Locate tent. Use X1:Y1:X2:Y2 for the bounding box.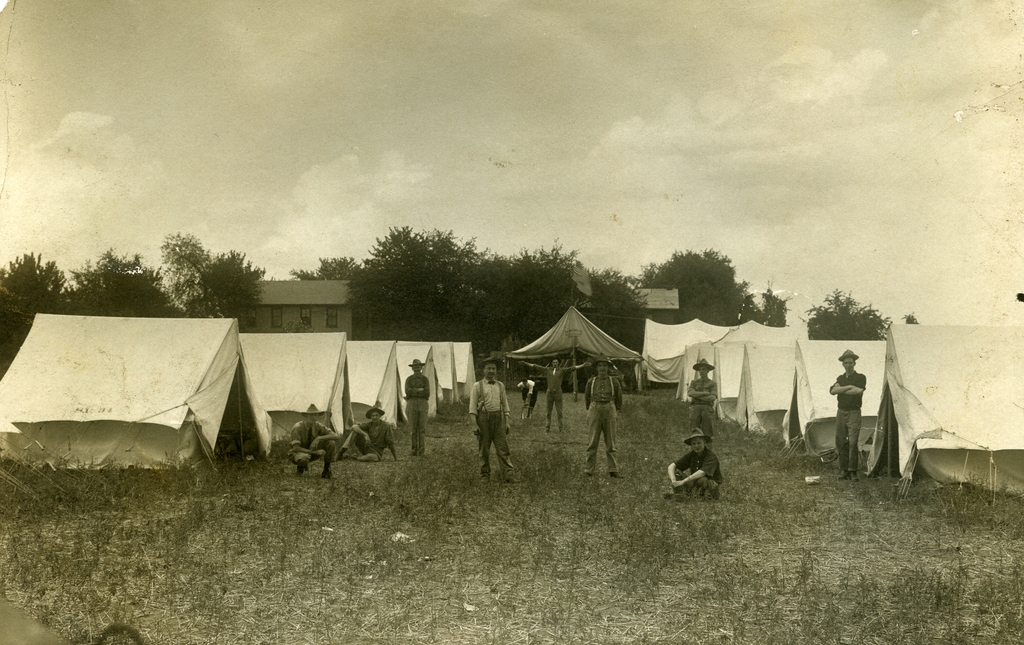
513:303:635:411.
